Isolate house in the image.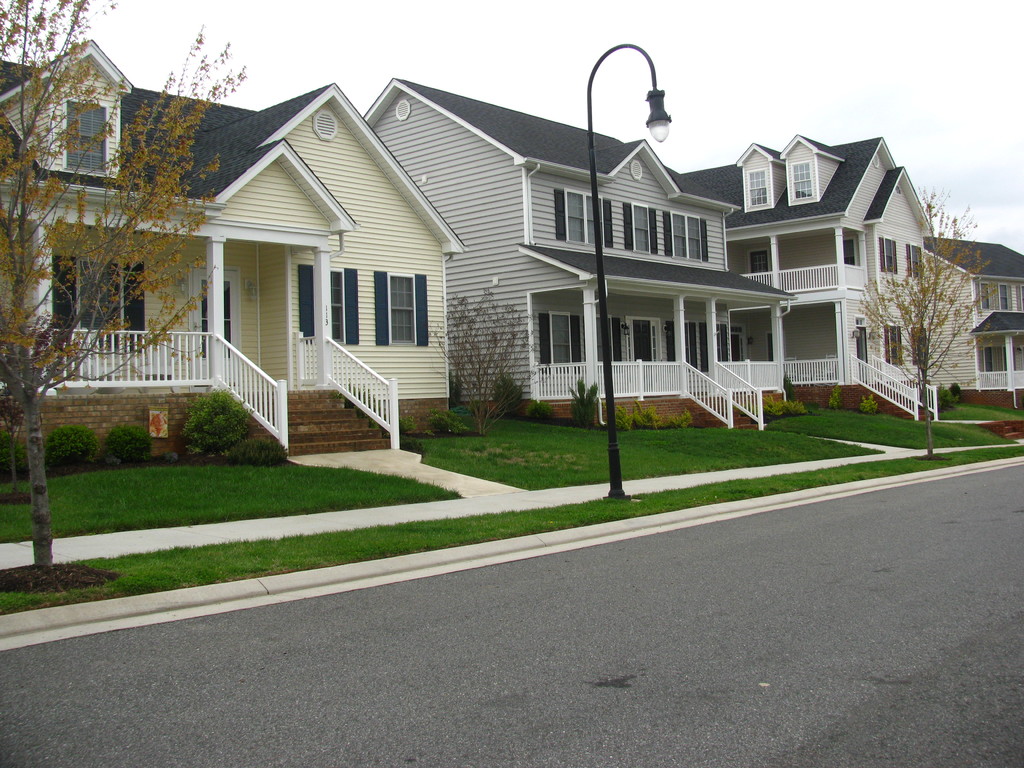
Isolated region: (0,82,459,458).
